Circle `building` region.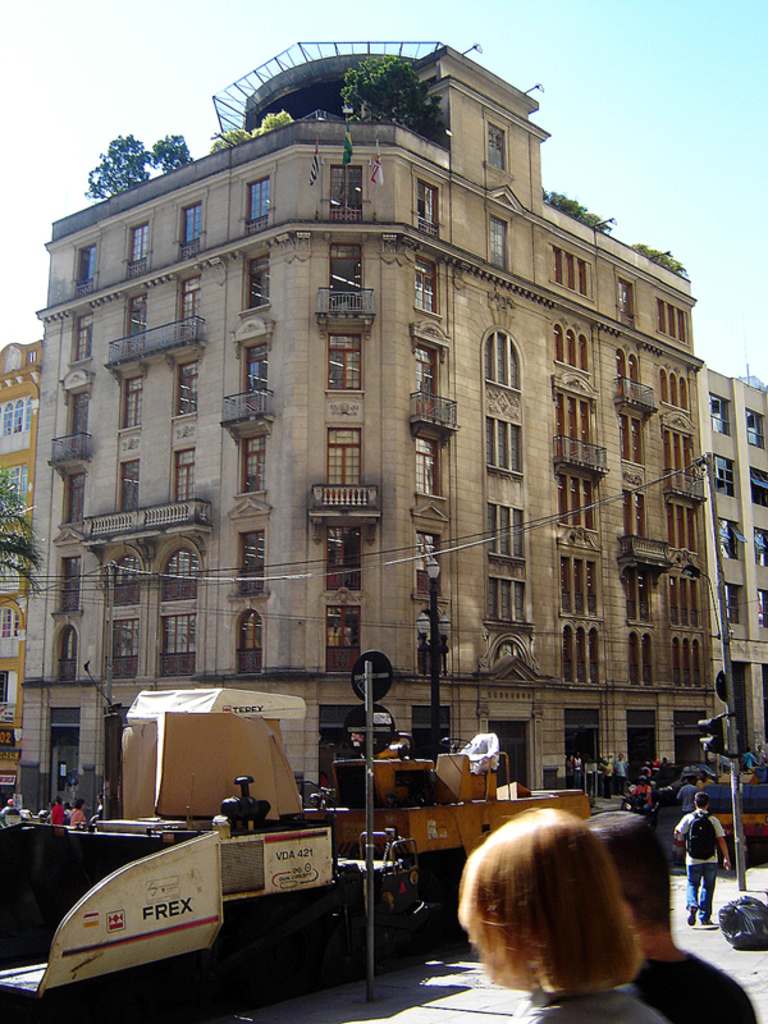
Region: [13, 35, 716, 801].
